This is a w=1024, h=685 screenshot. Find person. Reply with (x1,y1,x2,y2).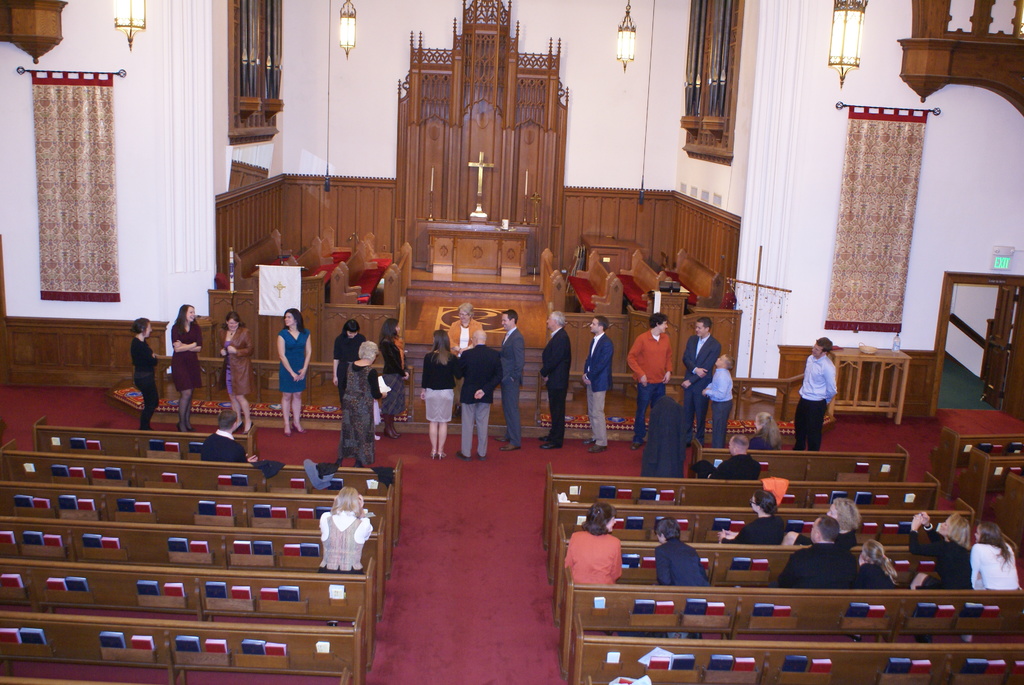
(820,493,860,543).
